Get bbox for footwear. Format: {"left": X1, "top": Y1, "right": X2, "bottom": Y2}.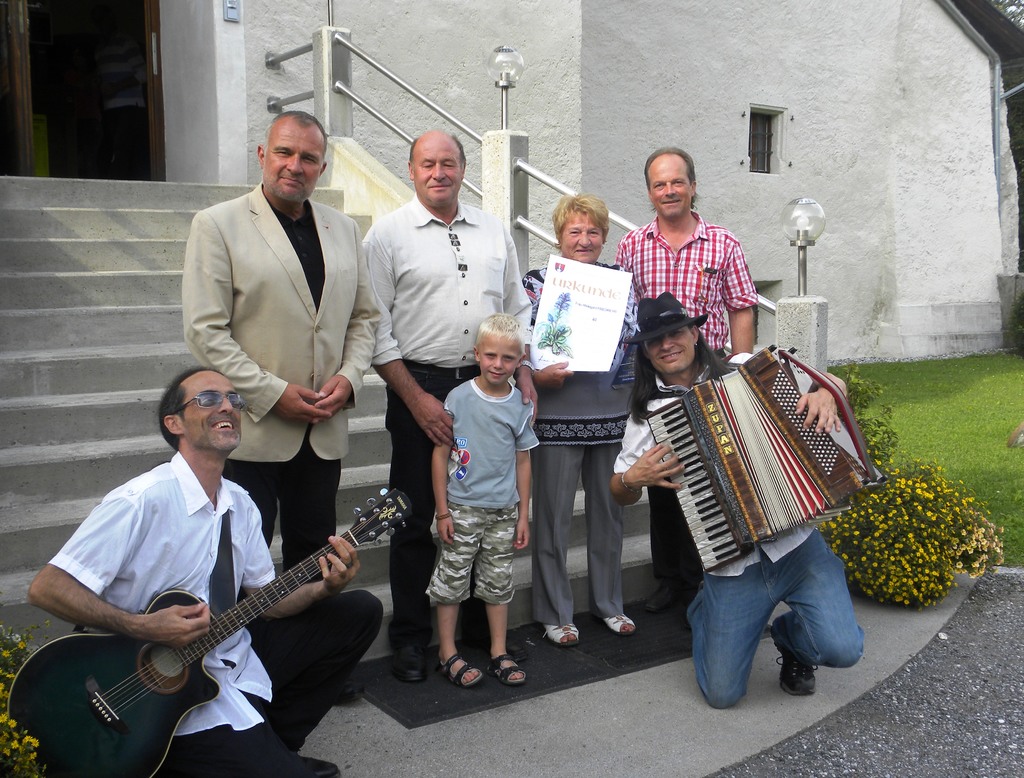
{"left": 438, "top": 656, "right": 483, "bottom": 686}.
